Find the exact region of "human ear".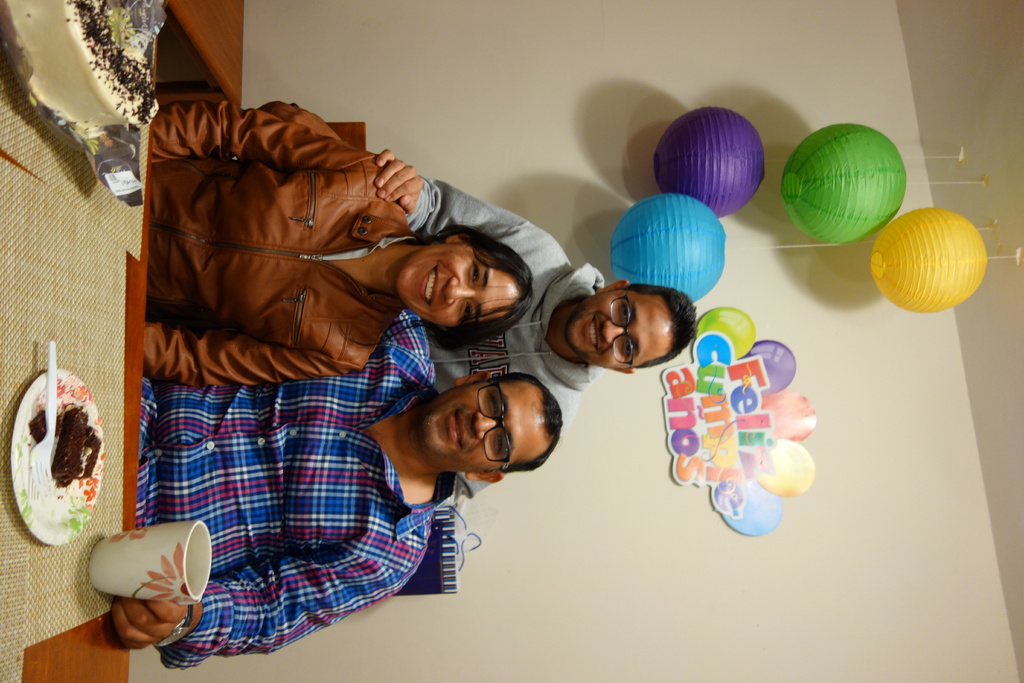
Exact region: x1=446 y1=235 x2=470 y2=247.
